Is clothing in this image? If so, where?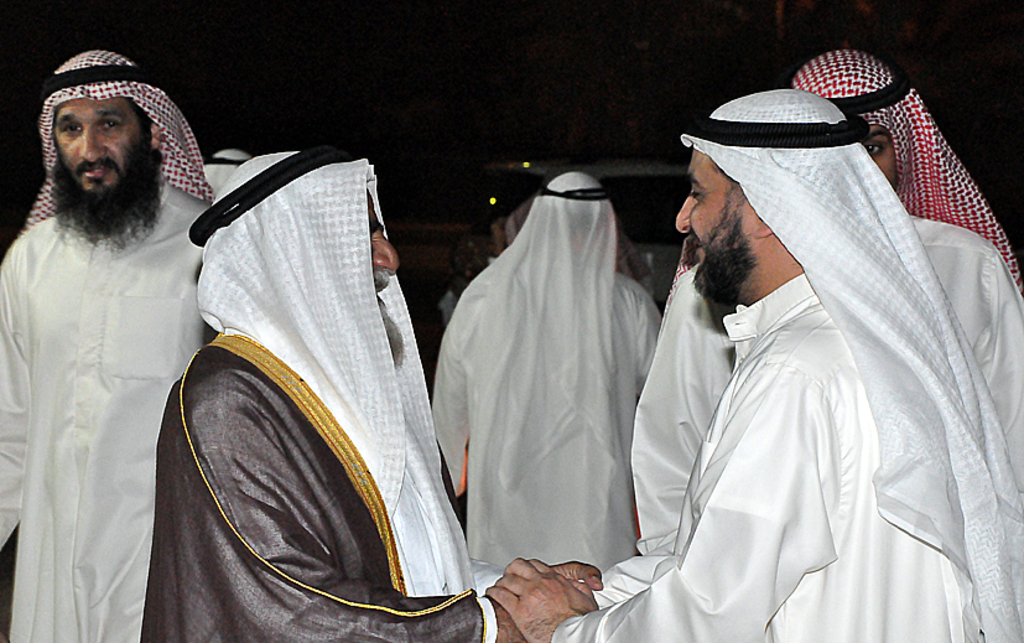
Yes, at [433,275,657,586].
